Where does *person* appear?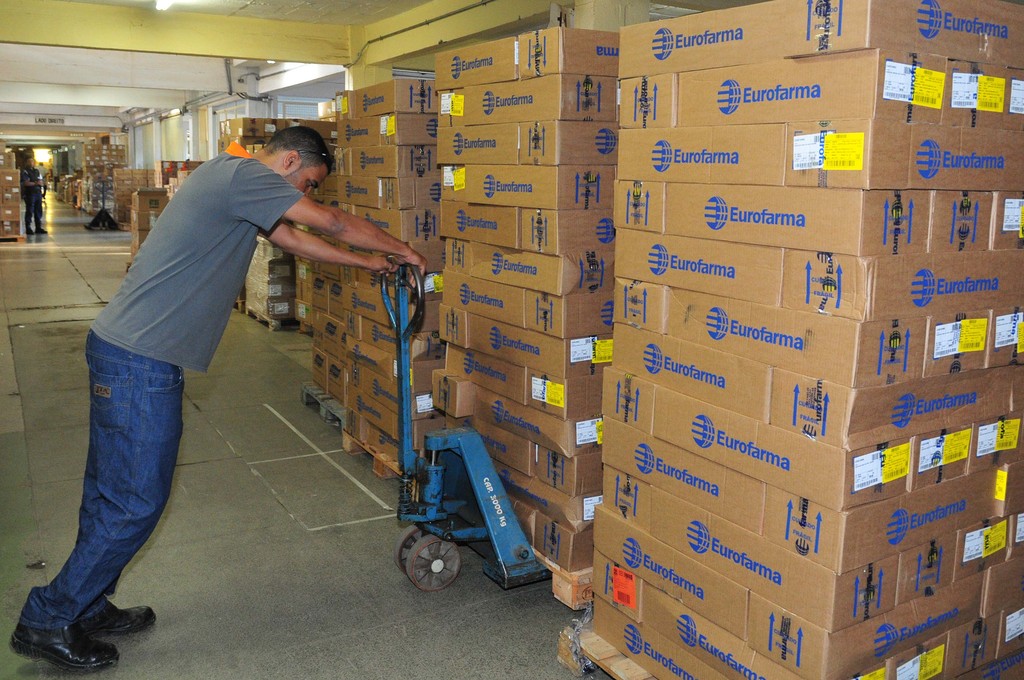
Appears at (left=11, top=123, right=426, bottom=671).
